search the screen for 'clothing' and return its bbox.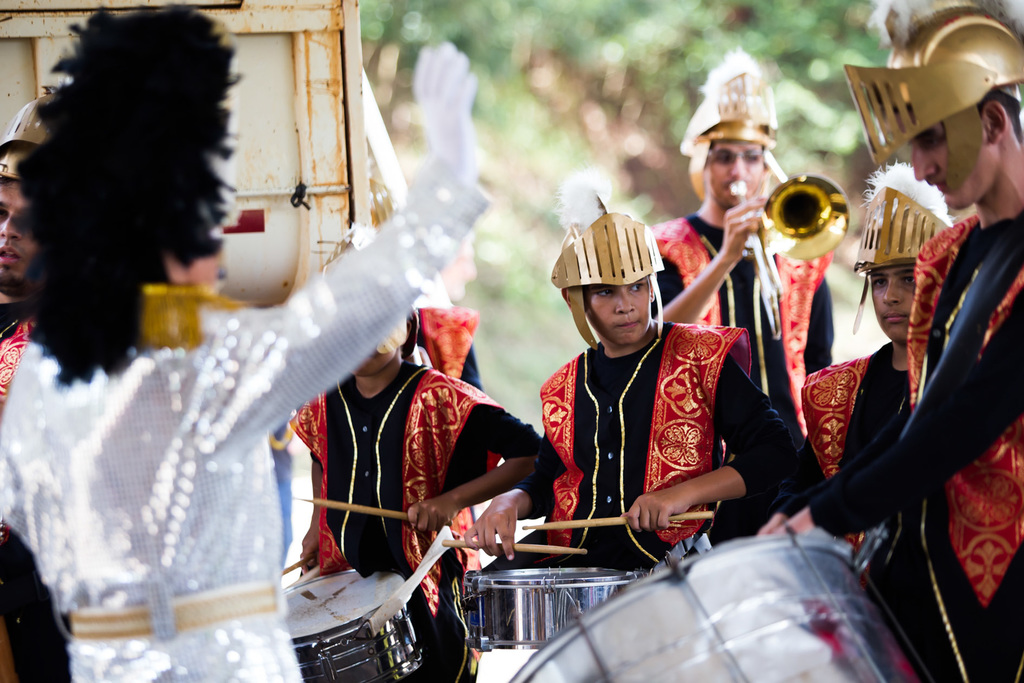
Found: region(0, 159, 492, 682).
